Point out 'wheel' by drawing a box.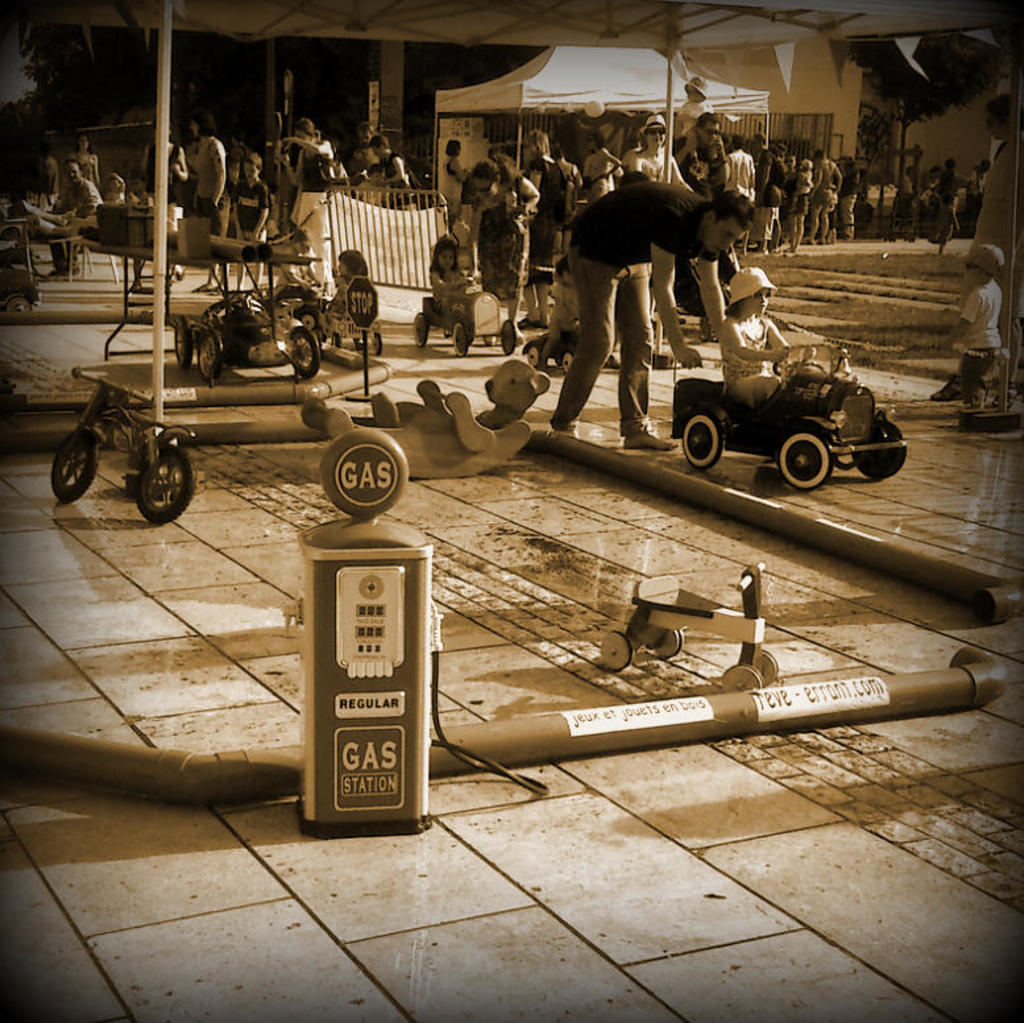
bbox(528, 341, 547, 369).
